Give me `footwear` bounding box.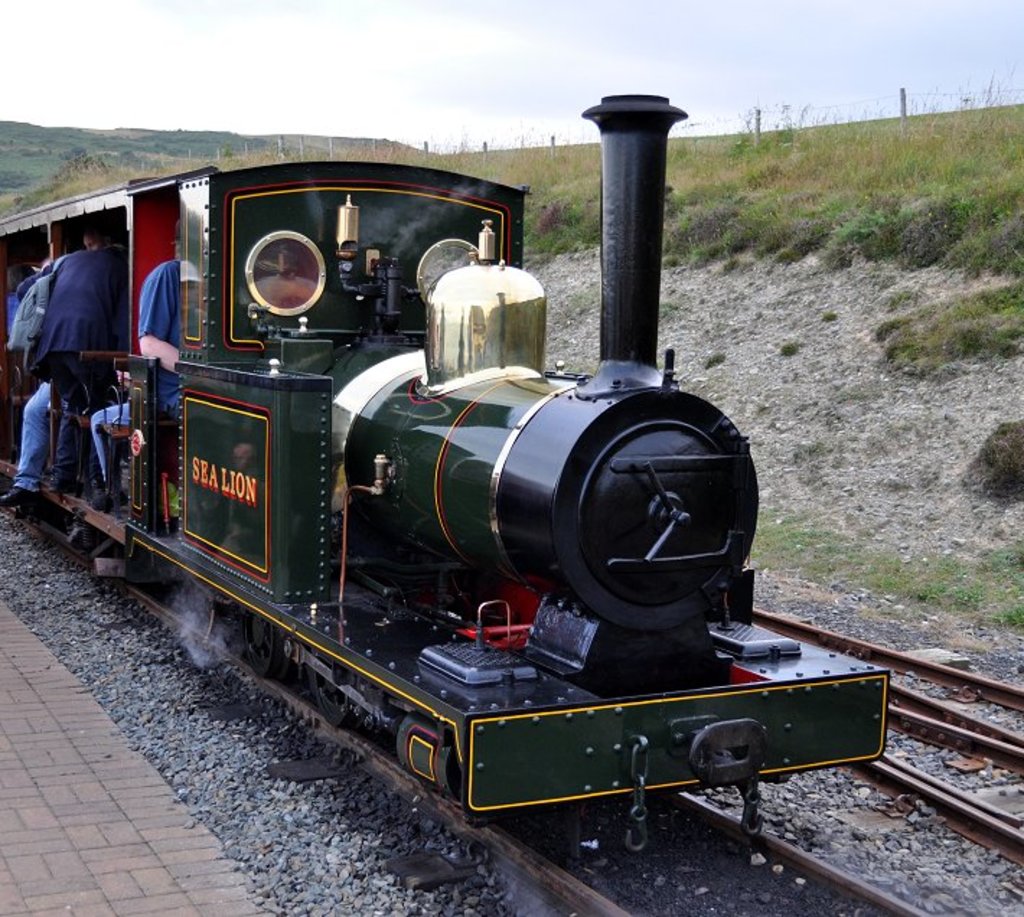
l=48, t=469, r=89, b=496.
